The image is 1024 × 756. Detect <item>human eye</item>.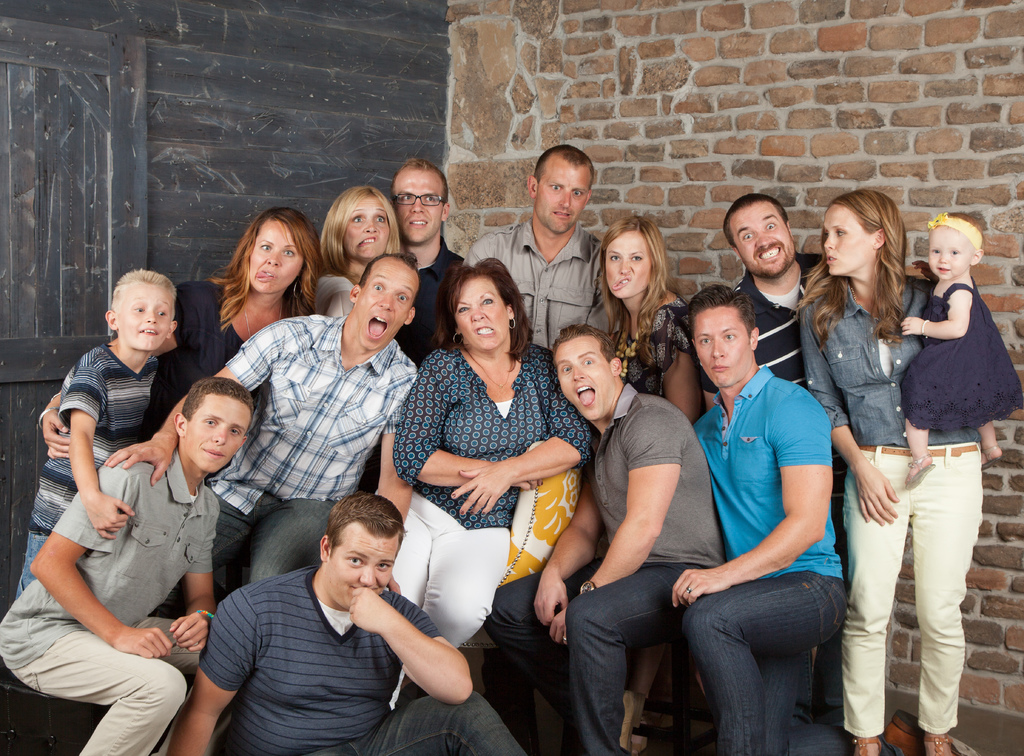
Detection: (259, 243, 270, 253).
